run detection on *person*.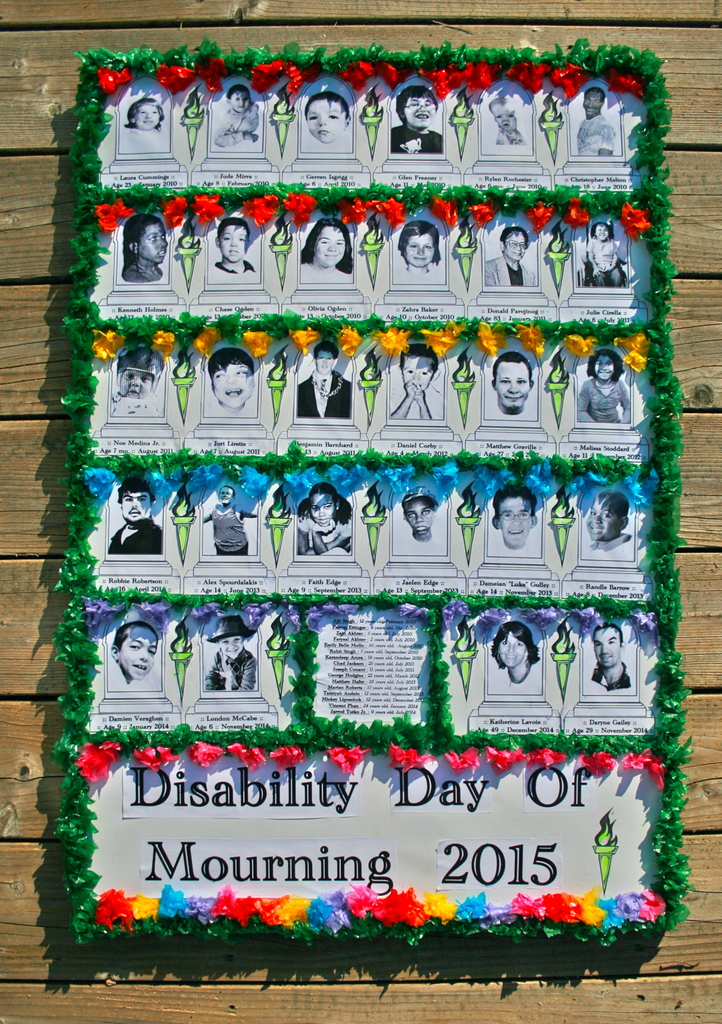
Result: l=298, t=216, r=353, b=286.
